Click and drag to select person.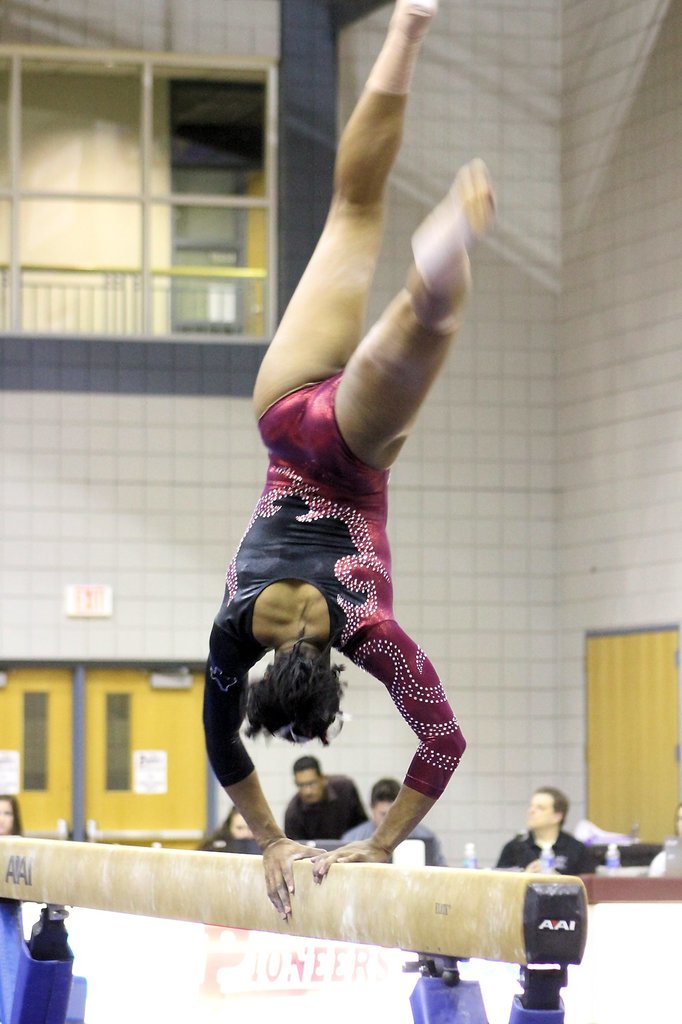
Selection: rect(278, 755, 367, 839).
